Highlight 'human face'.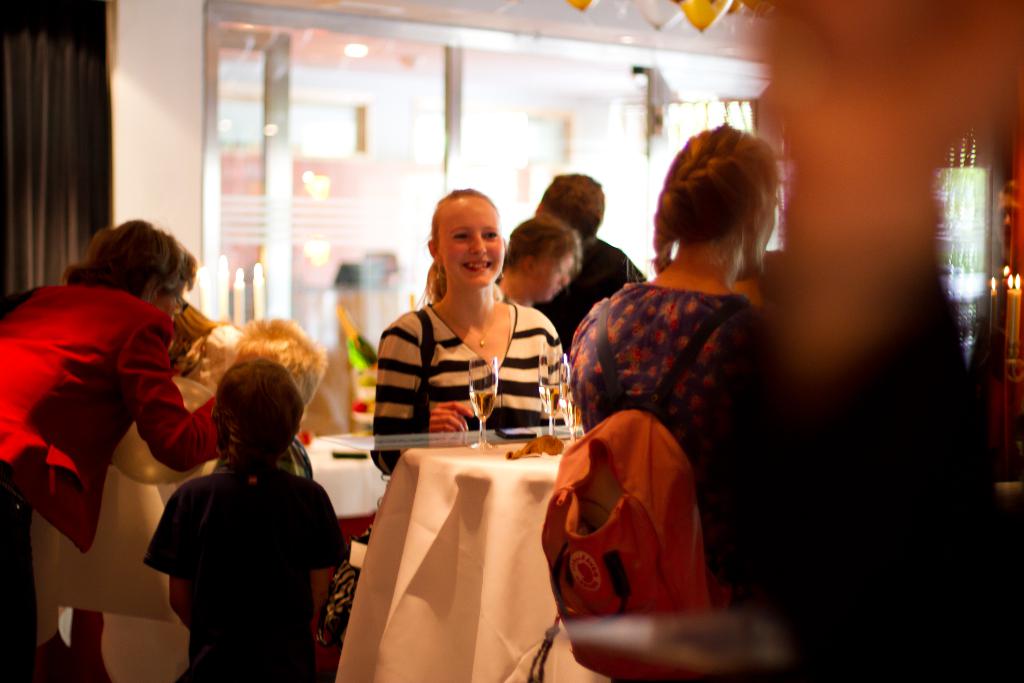
Highlighted region: l=532, t=250, r=572, b=295.
